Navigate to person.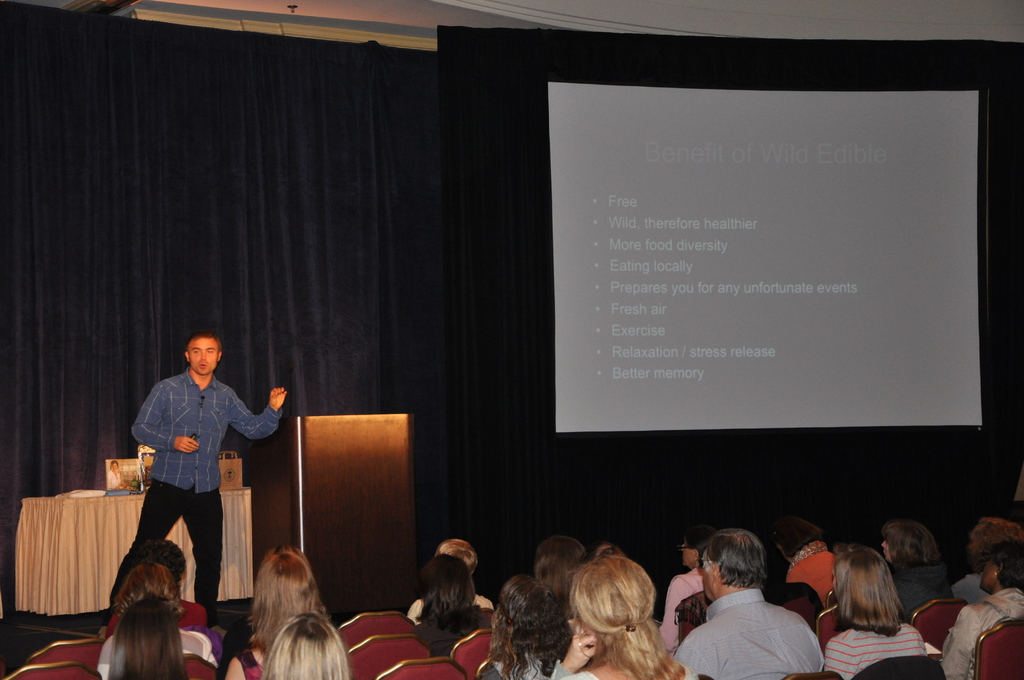
Navigation target: {"left": 103, "top": 558, "right": 174, "bottom": 626}.
